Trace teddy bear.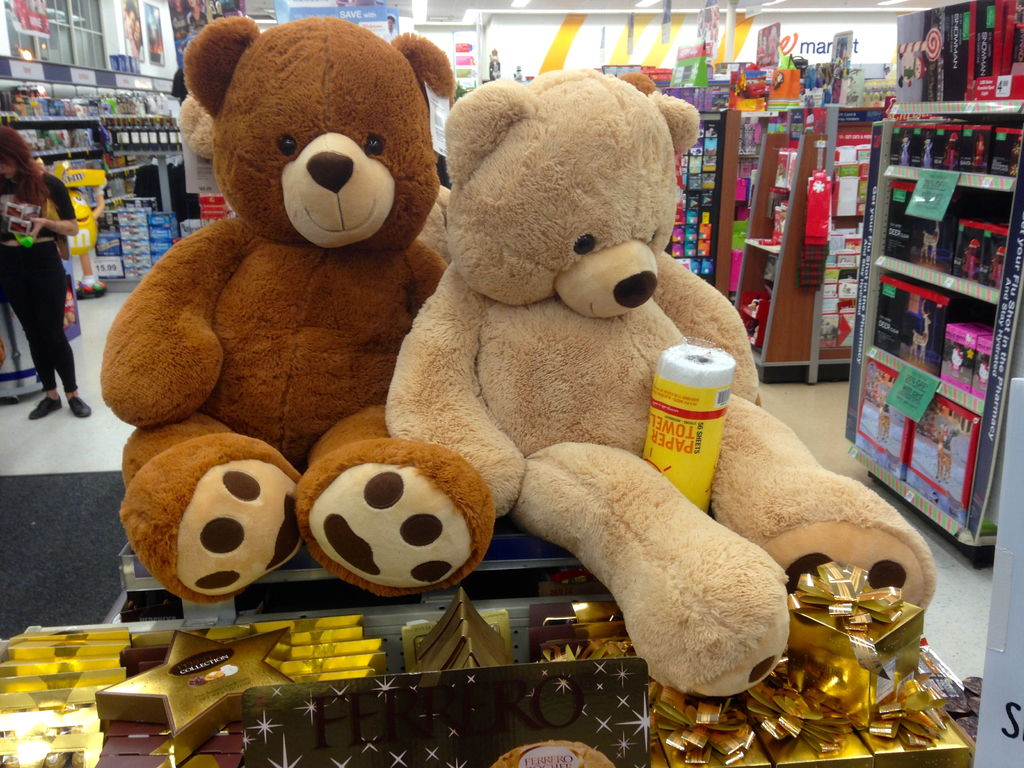
Traced to {"x1": 387, "y1": 66, "x2": 938, "y2": 701}.
